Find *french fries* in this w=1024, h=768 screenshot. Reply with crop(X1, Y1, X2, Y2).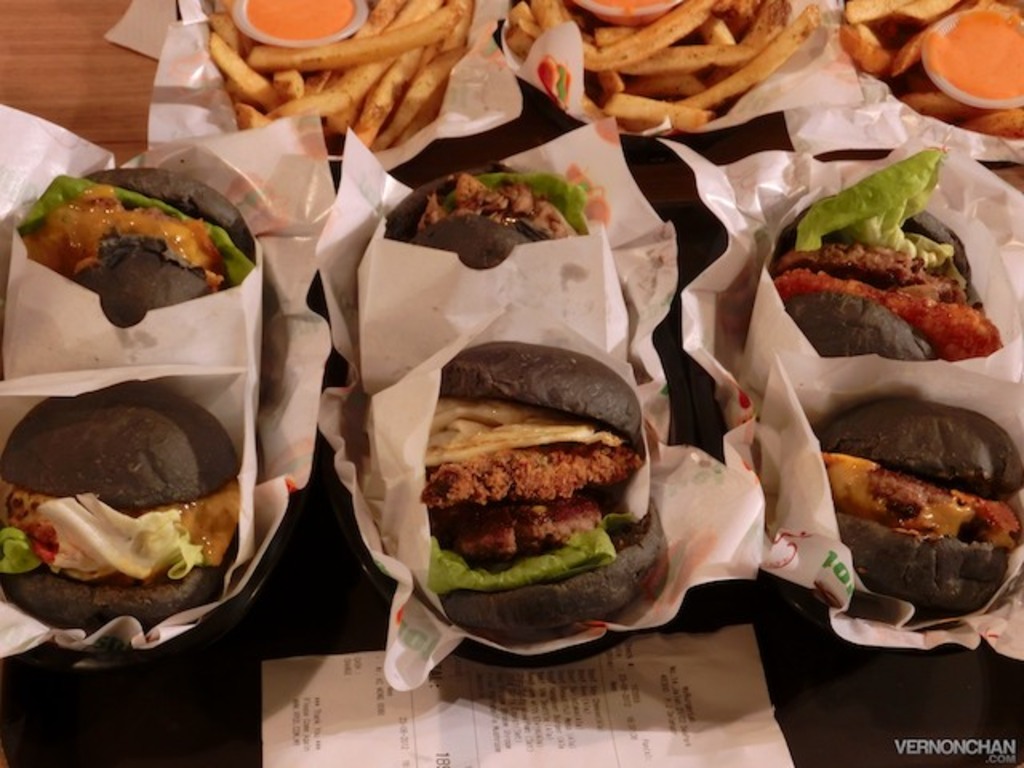
crop(632, 32, 747, 72).
